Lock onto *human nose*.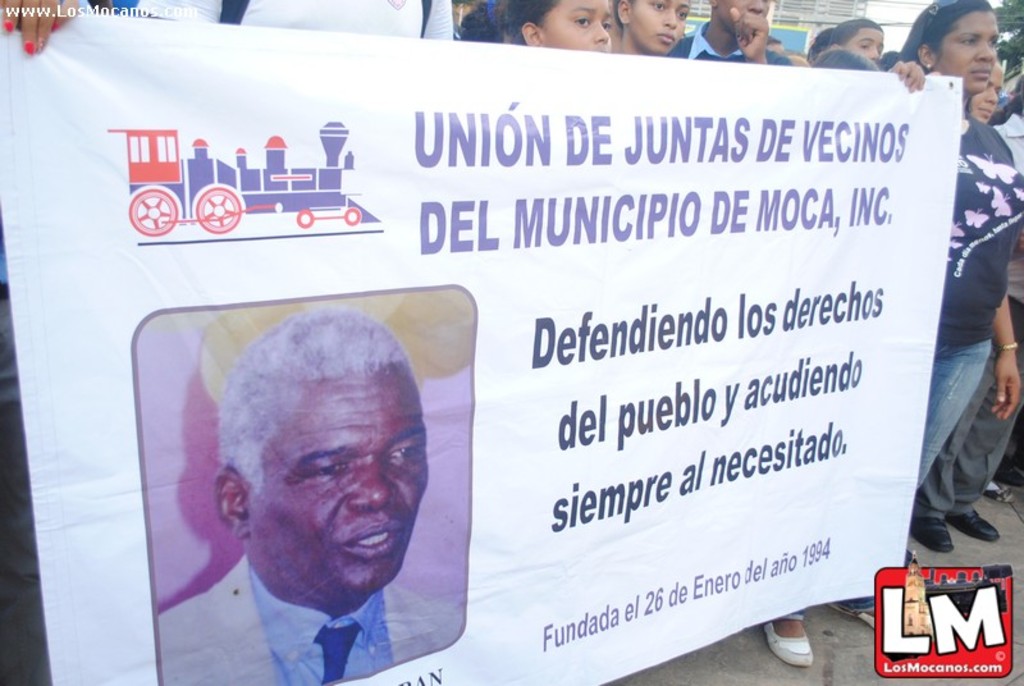
Locked: box(351, 456, 398, 512).
